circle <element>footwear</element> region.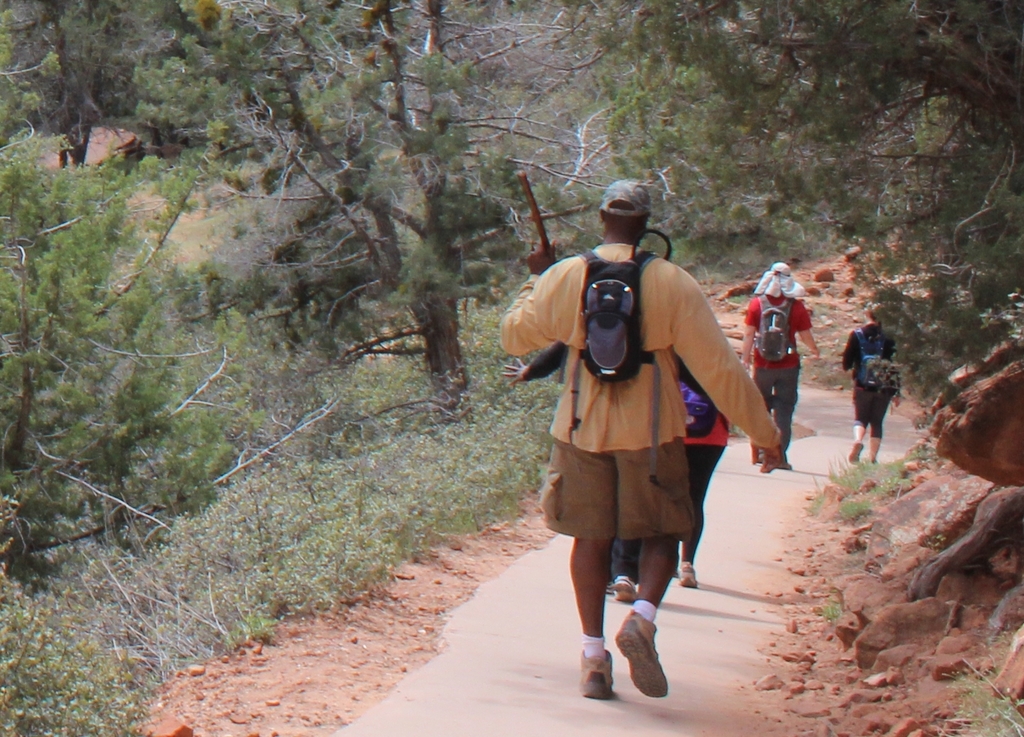
Region: <bbox>849, 440, 862, 465</bbox>.
